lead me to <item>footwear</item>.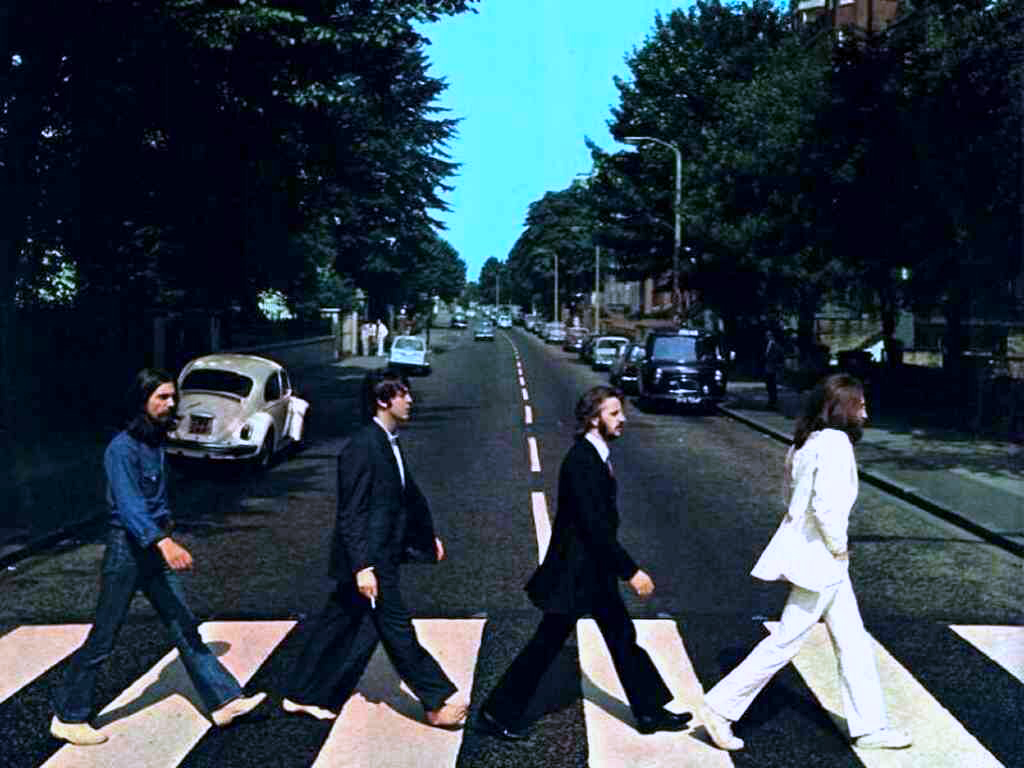
Lead to {"x1": 854, "y1": 727, "x2": 916, "y2": 748}.
